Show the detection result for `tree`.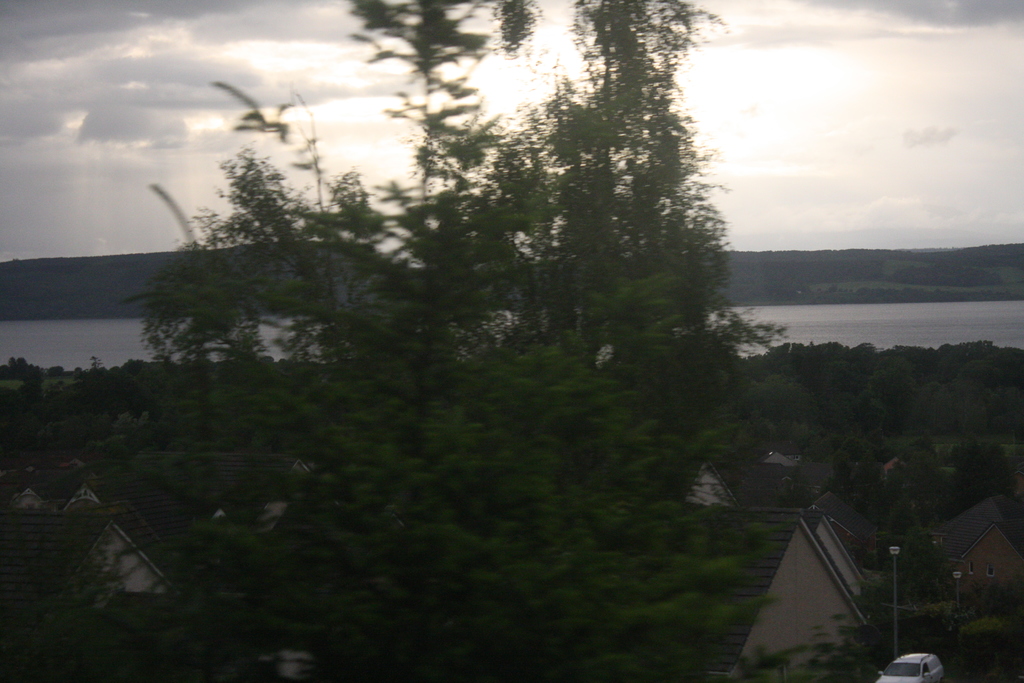
BBox(38, 0, 820, 577).
